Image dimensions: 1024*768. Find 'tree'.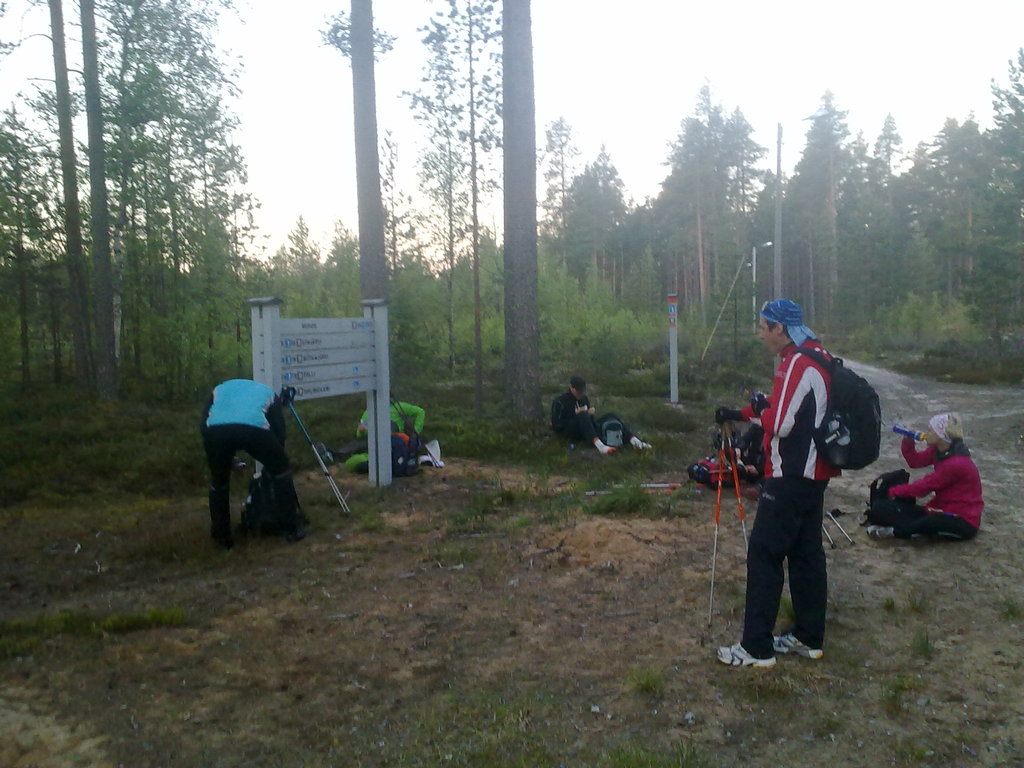
Rect(780, 79, 867, 338).
